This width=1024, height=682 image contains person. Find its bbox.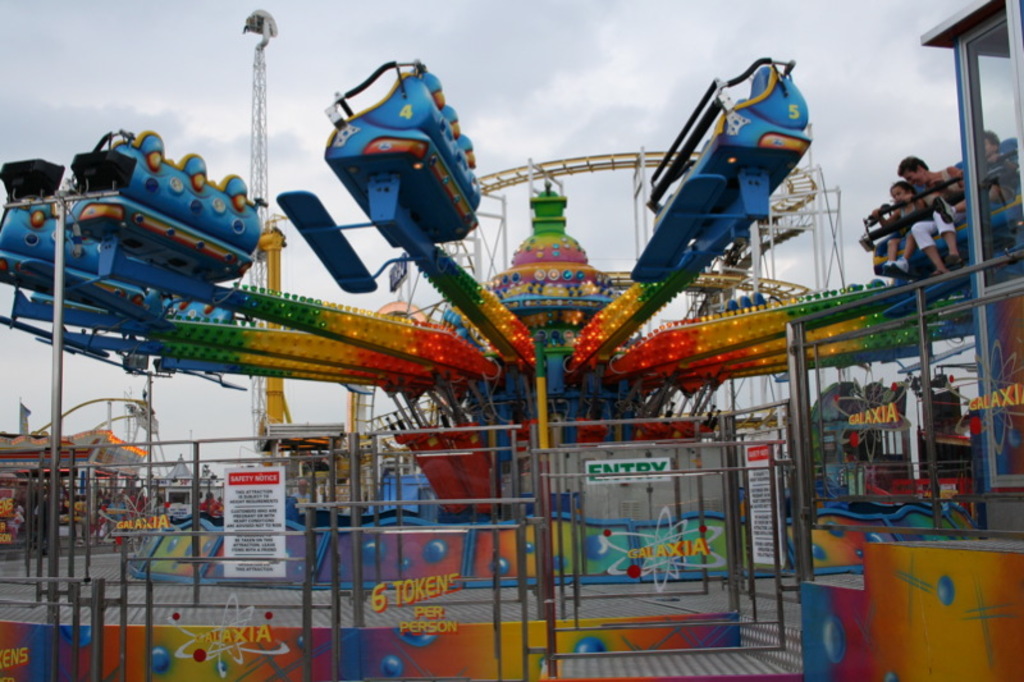
890, 177, 932, 267.
